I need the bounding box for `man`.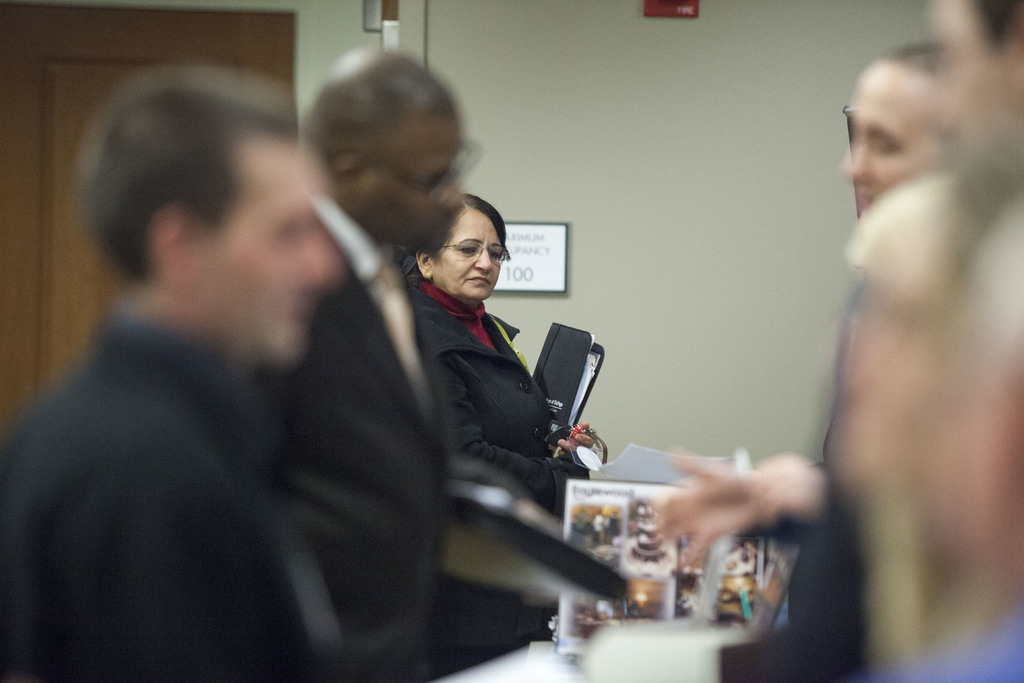
Here it is: select_region(0, 67, 431, 682).
